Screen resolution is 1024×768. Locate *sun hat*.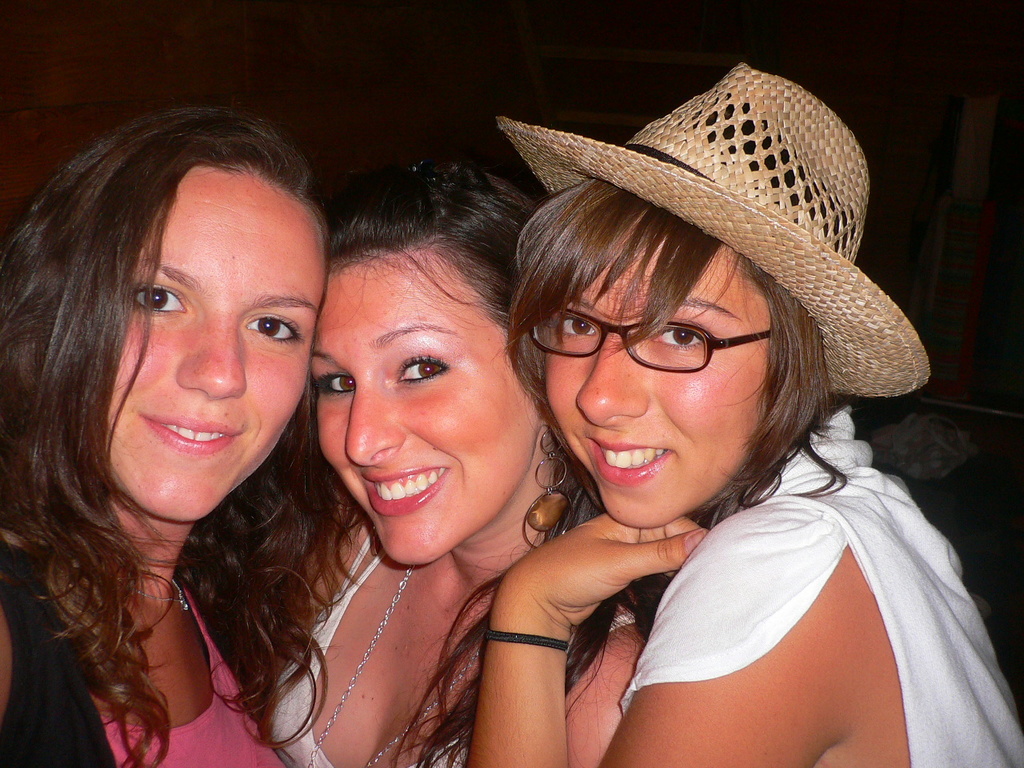
{"left": 487, "top": 60, "right": 930, "bottom": 398}.
